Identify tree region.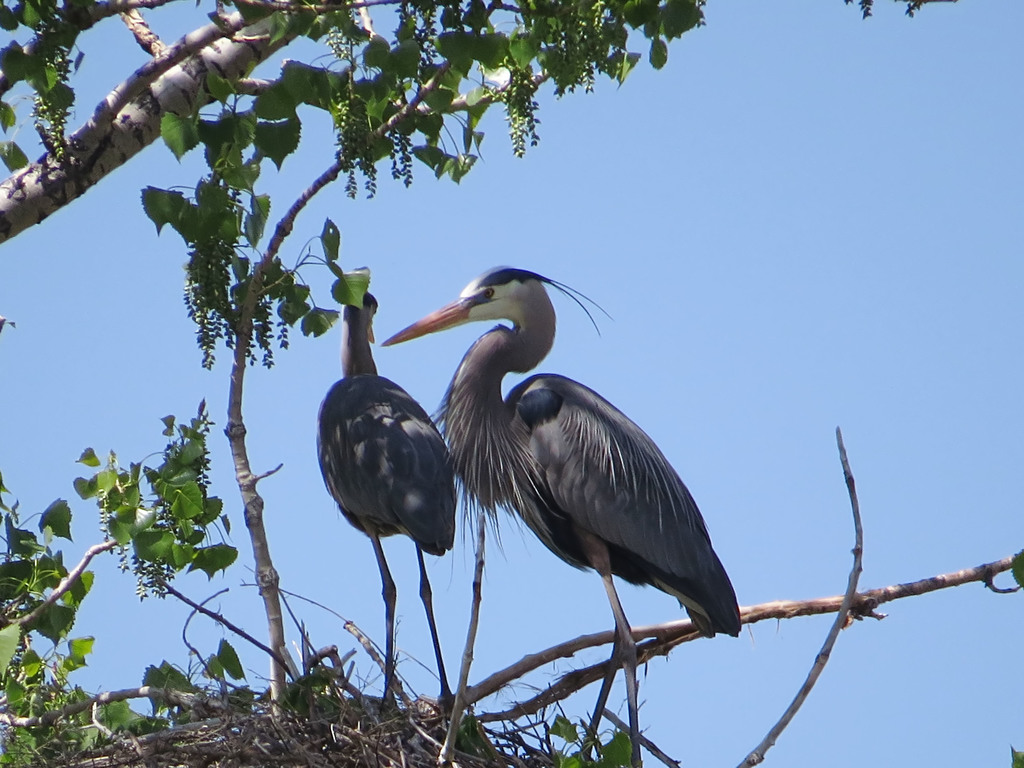
Region: x1=33 y1=63 x2=1017 y2=754.
